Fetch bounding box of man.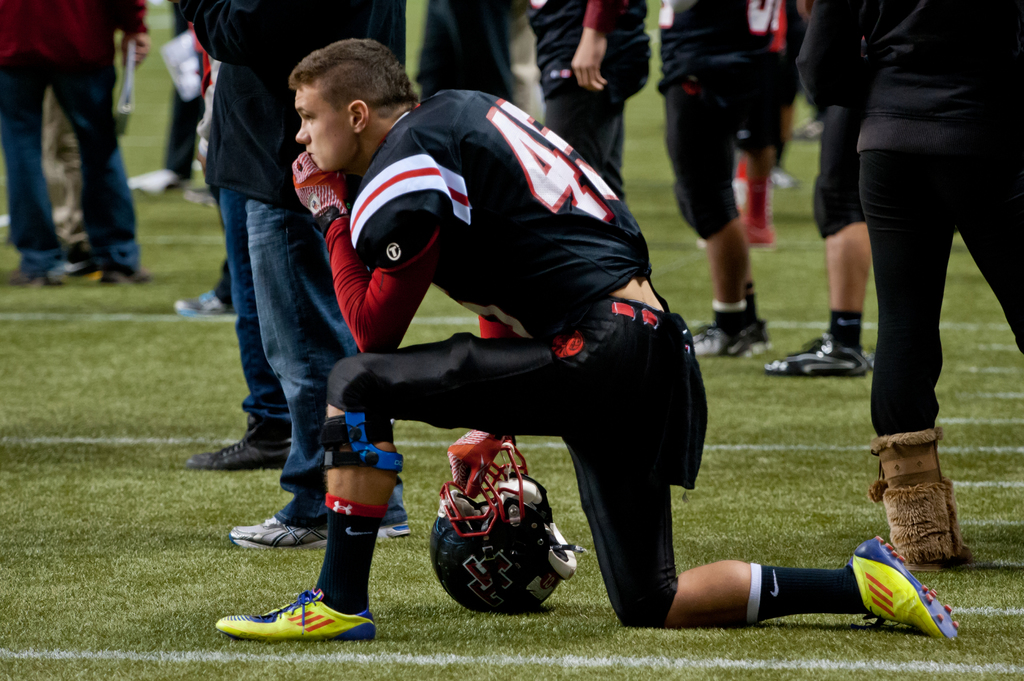
Bbox: <box>741,0,802,233</box>.
